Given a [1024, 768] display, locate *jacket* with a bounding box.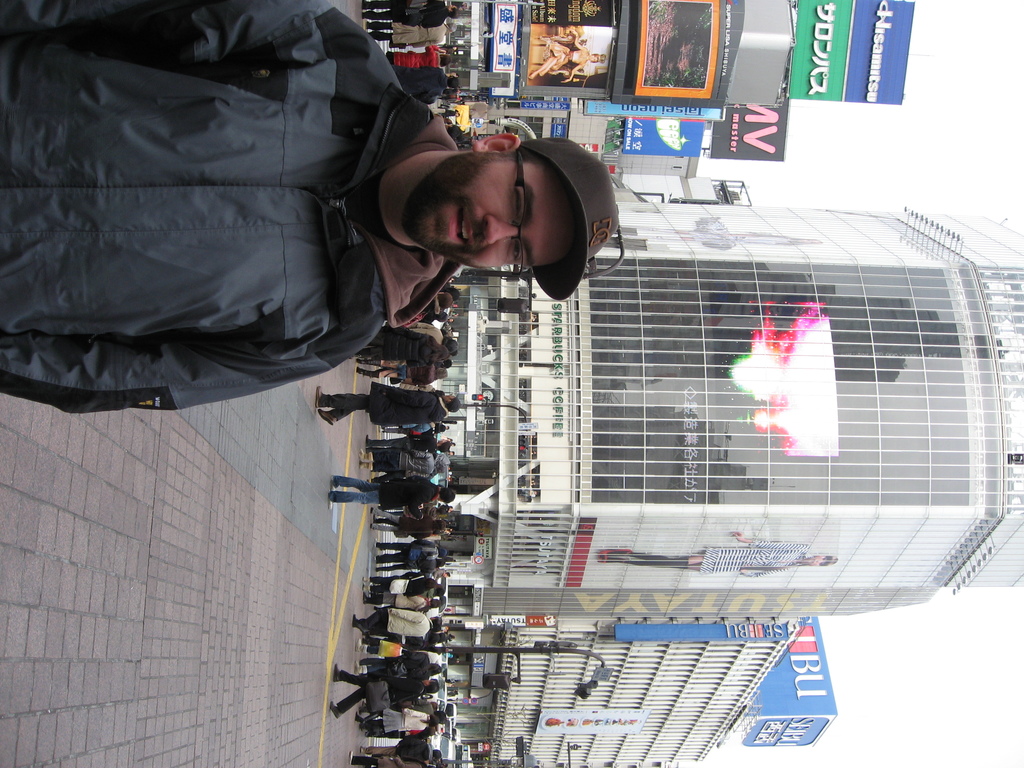
Located: {"x1": 397, "y1": 744, "x2": 428, "y2": 758}.
